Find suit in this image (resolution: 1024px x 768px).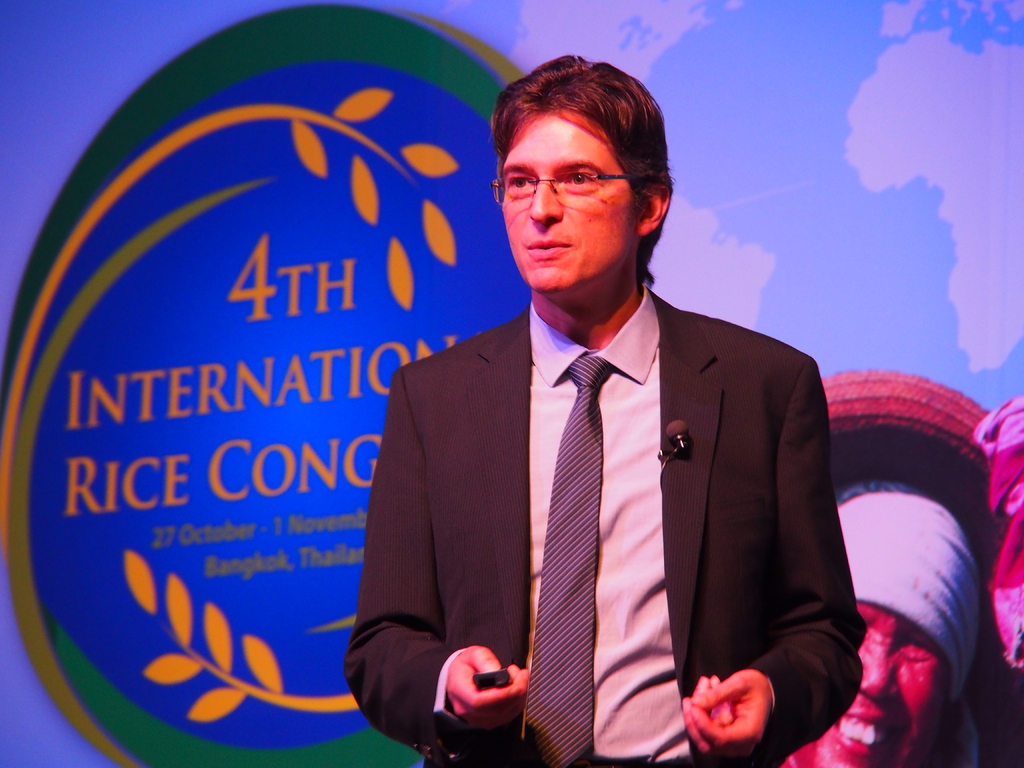
(392,245,830,761).
